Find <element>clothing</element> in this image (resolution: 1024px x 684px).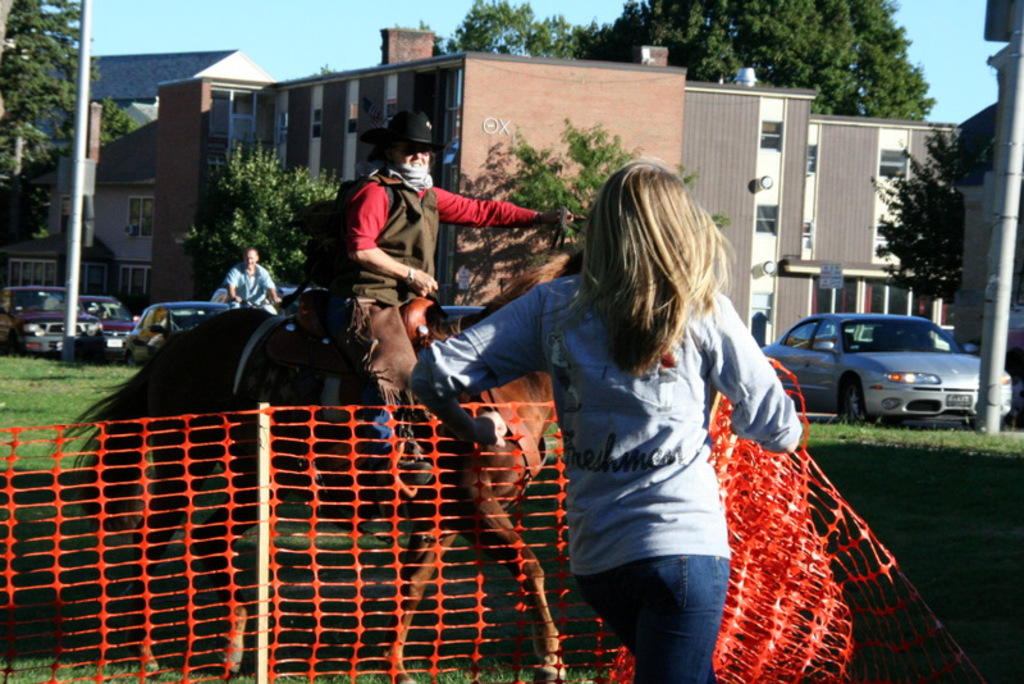
detection(214, 261, 278, 325).
